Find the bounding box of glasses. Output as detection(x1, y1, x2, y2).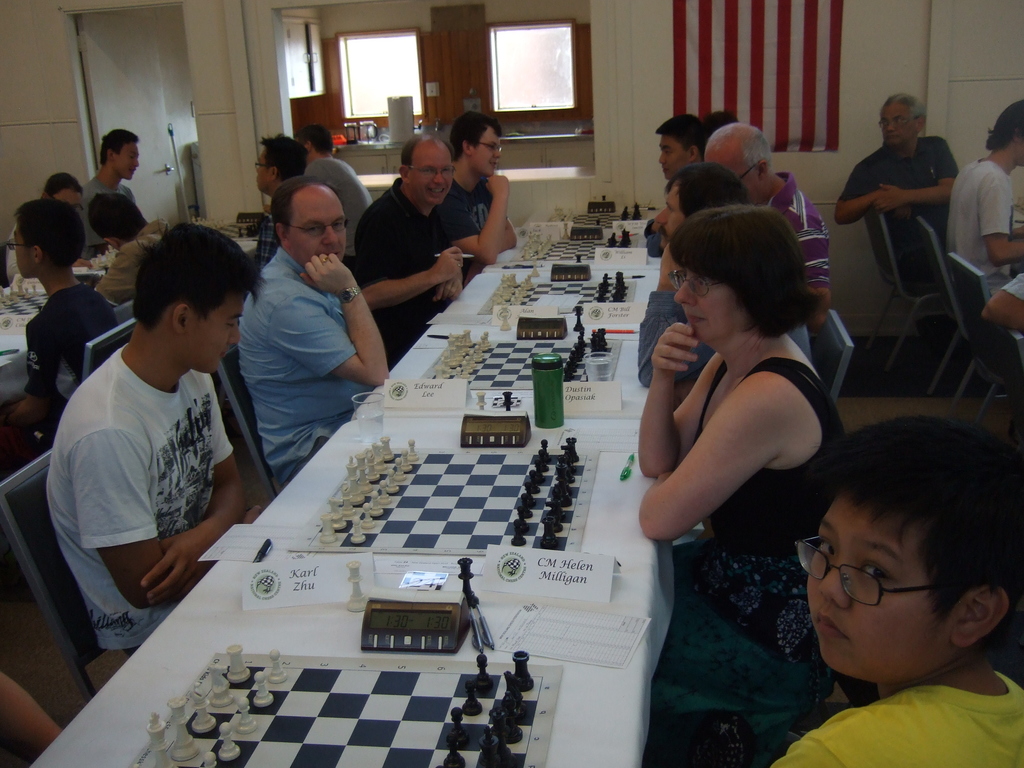
detection(798, 536, 946, 604).
